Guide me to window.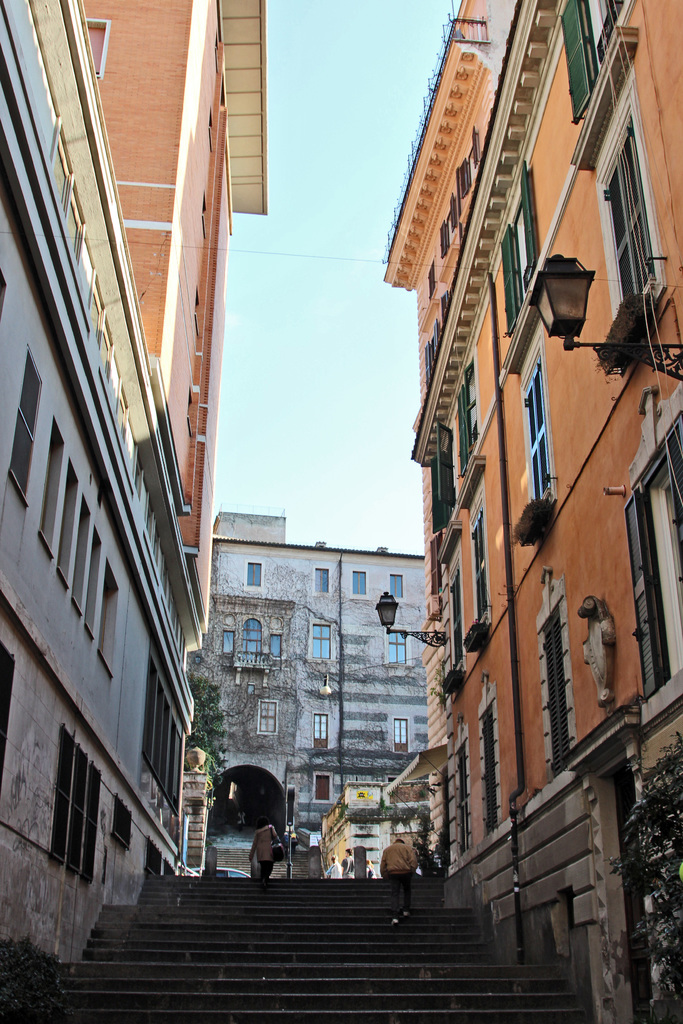
Guidance: box=[388, 625, 411, 668].
